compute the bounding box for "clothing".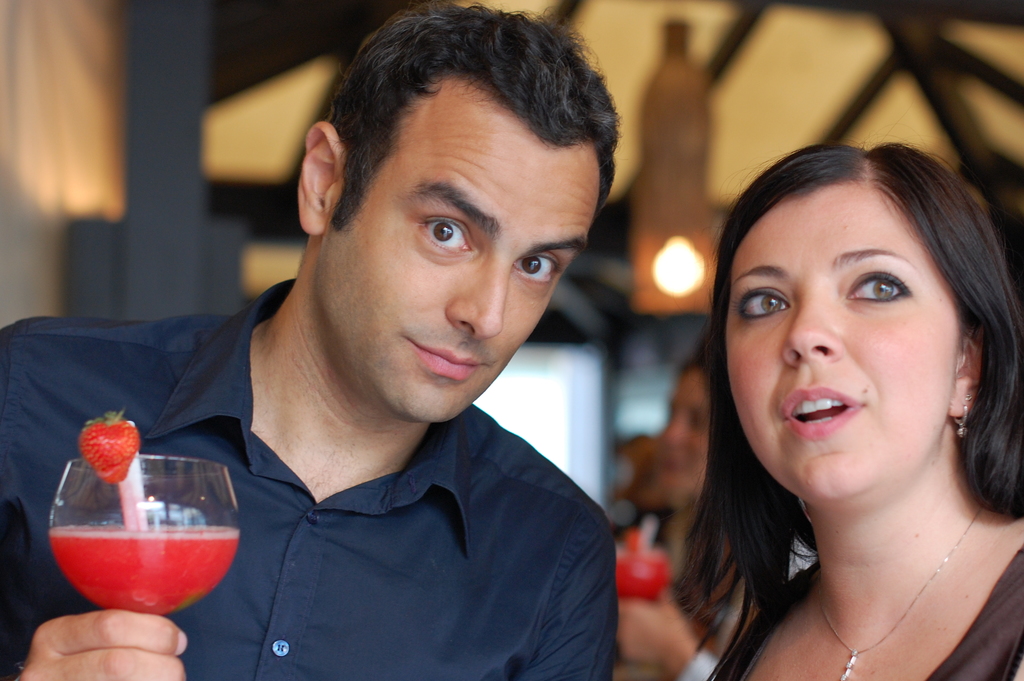
[left=38, top=188, right=662, bottom=680].
